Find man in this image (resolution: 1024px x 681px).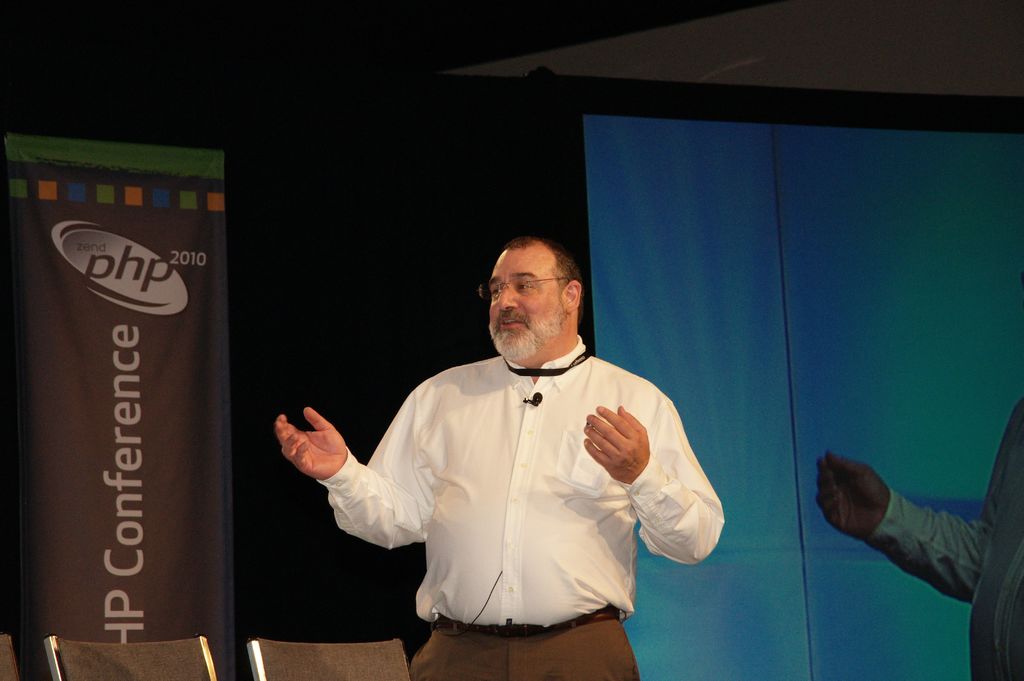
l=277, t=242, r=721, b=679.
